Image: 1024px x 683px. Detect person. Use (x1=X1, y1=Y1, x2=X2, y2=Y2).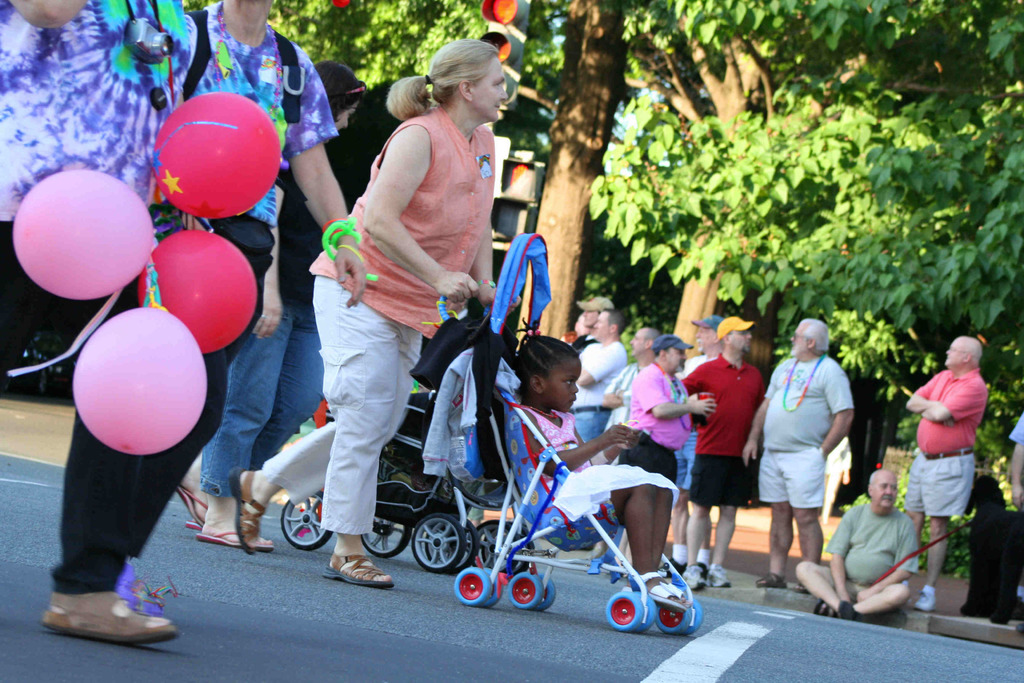
(x1=1011, y1=413, x2=1023, y2=638).
